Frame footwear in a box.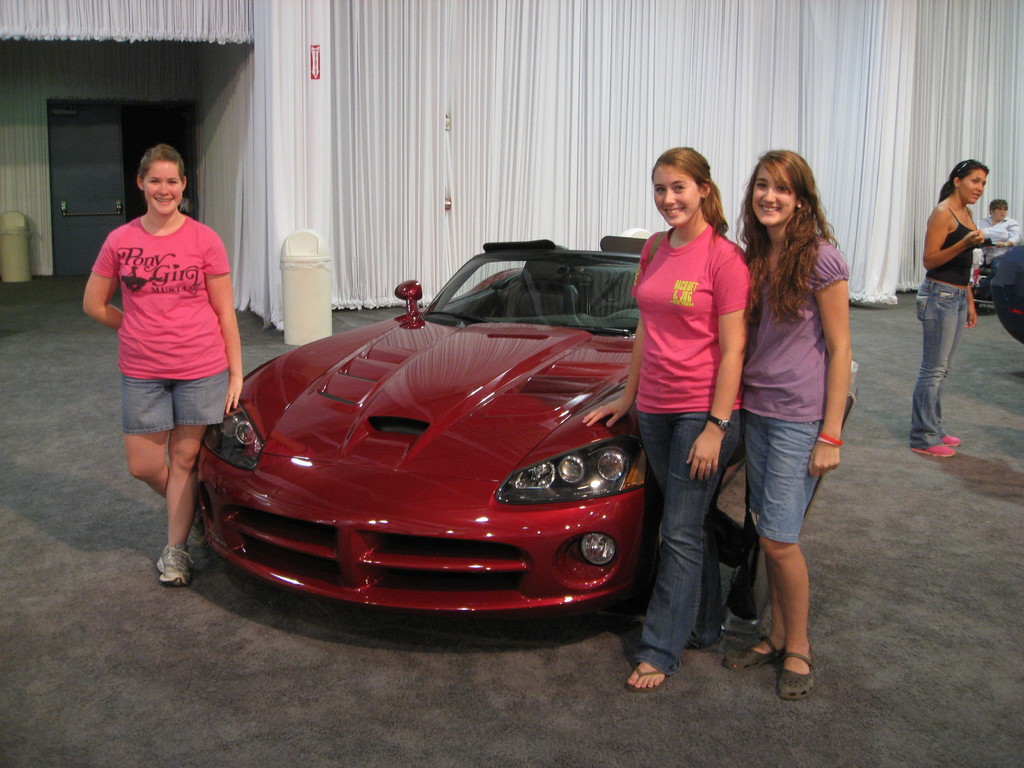
[left=724, top=633, right=779, bottom=668].
